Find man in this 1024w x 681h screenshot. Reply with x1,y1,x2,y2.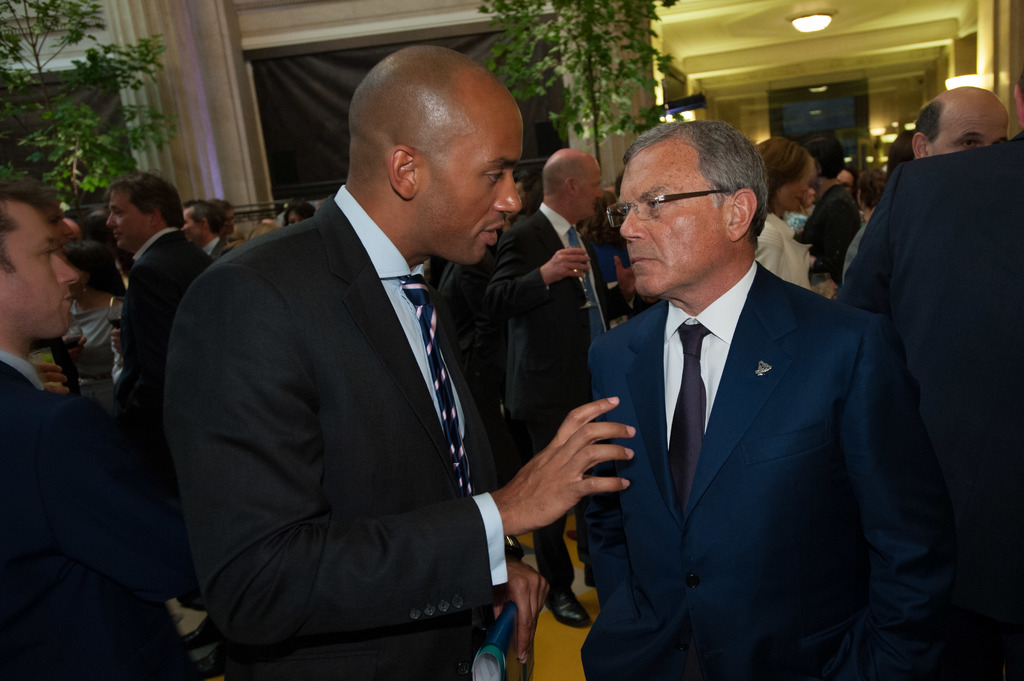
835,73,1023,680.
